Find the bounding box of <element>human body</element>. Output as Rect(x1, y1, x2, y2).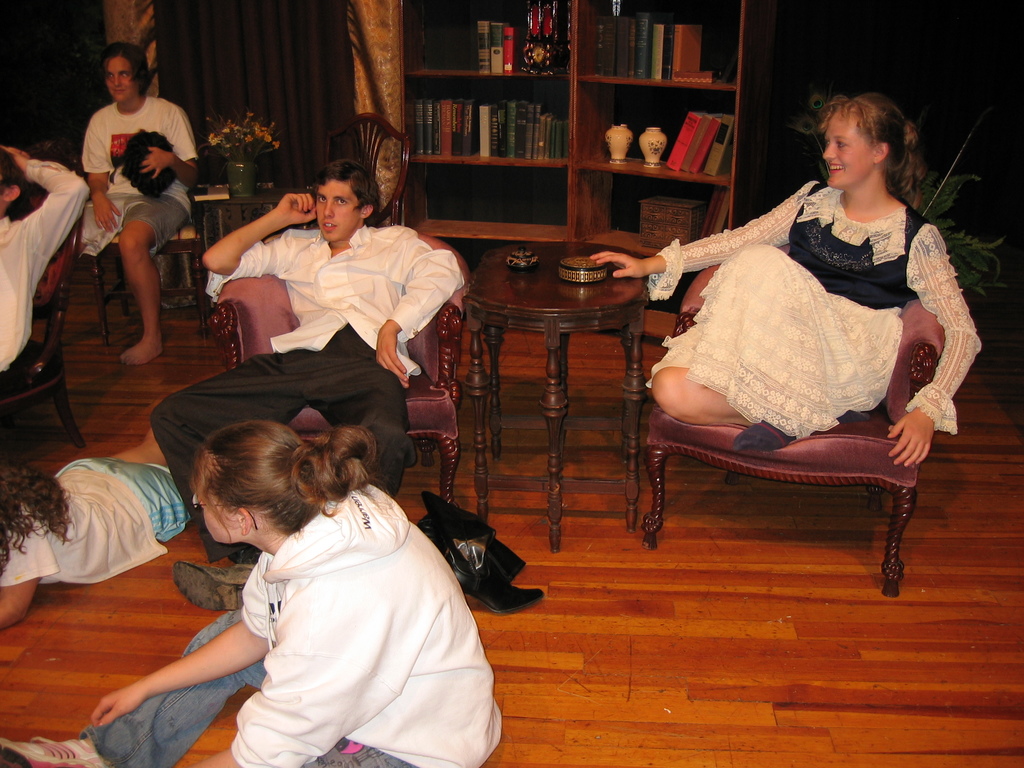
Rect(0, 143, 85, 383).
